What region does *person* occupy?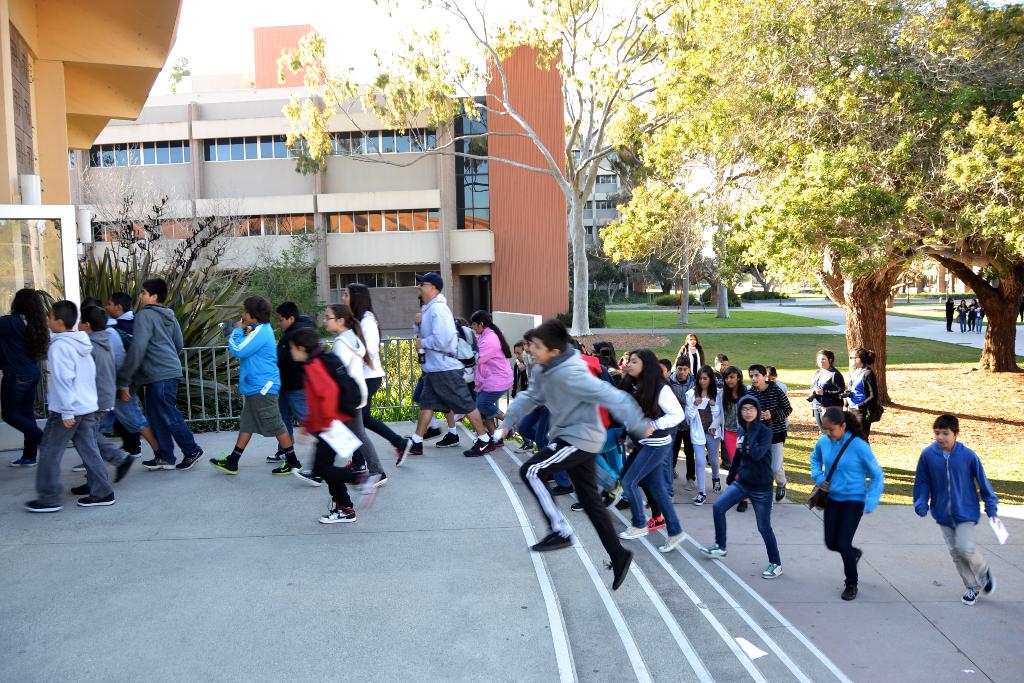
<bbox>23, 297, 118, 515</bbox>.
